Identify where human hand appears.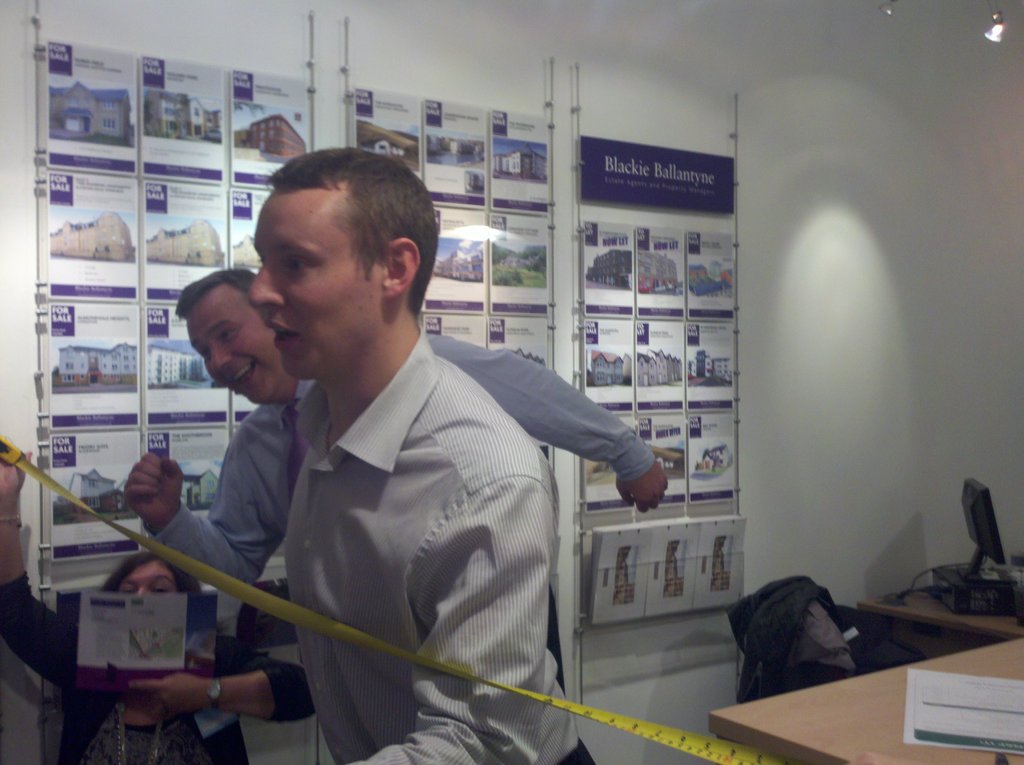
Appears at x1=126, y1=673, x2=218, y2=718.
